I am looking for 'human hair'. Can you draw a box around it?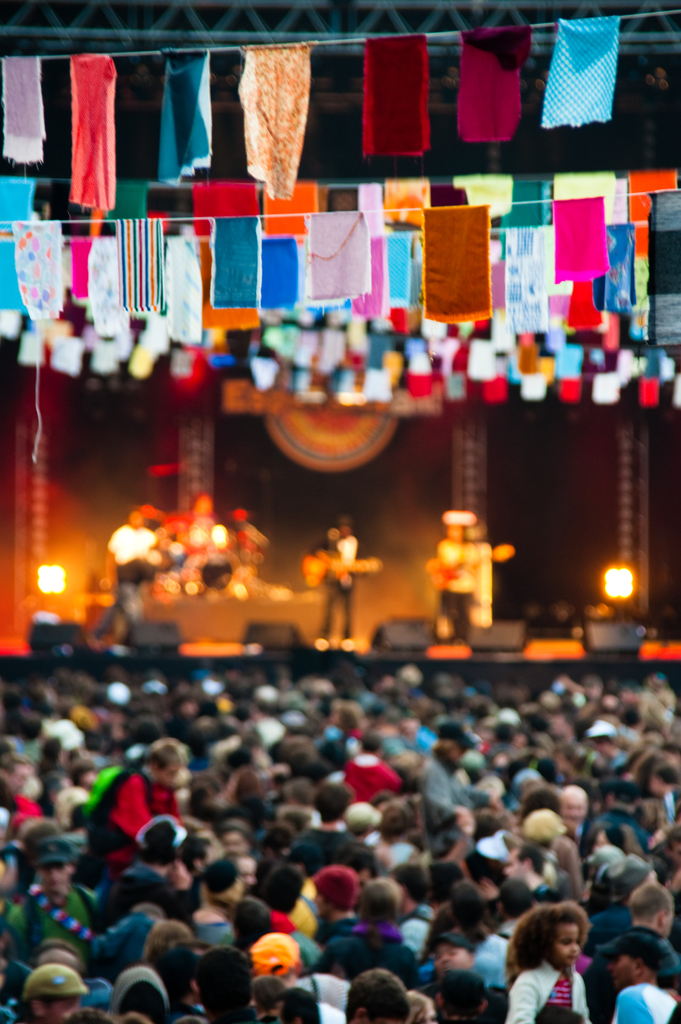
Sure, the bounding box is select_region(248, 968, 272, 1014).
